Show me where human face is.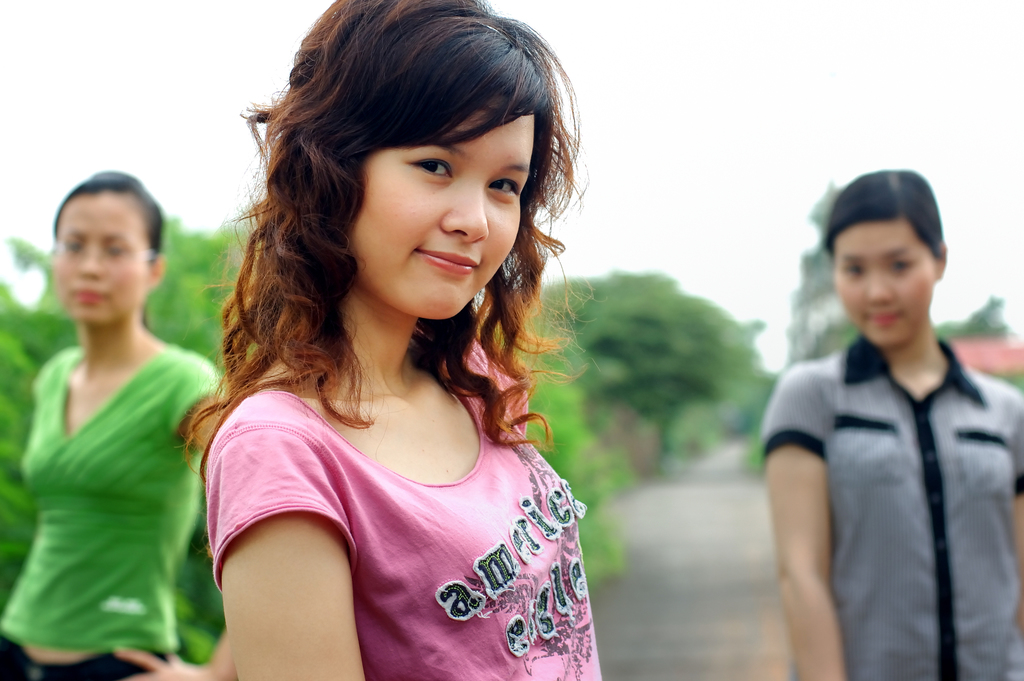
human face is at [x1=341, y1=98, x2=529, y2=315].
